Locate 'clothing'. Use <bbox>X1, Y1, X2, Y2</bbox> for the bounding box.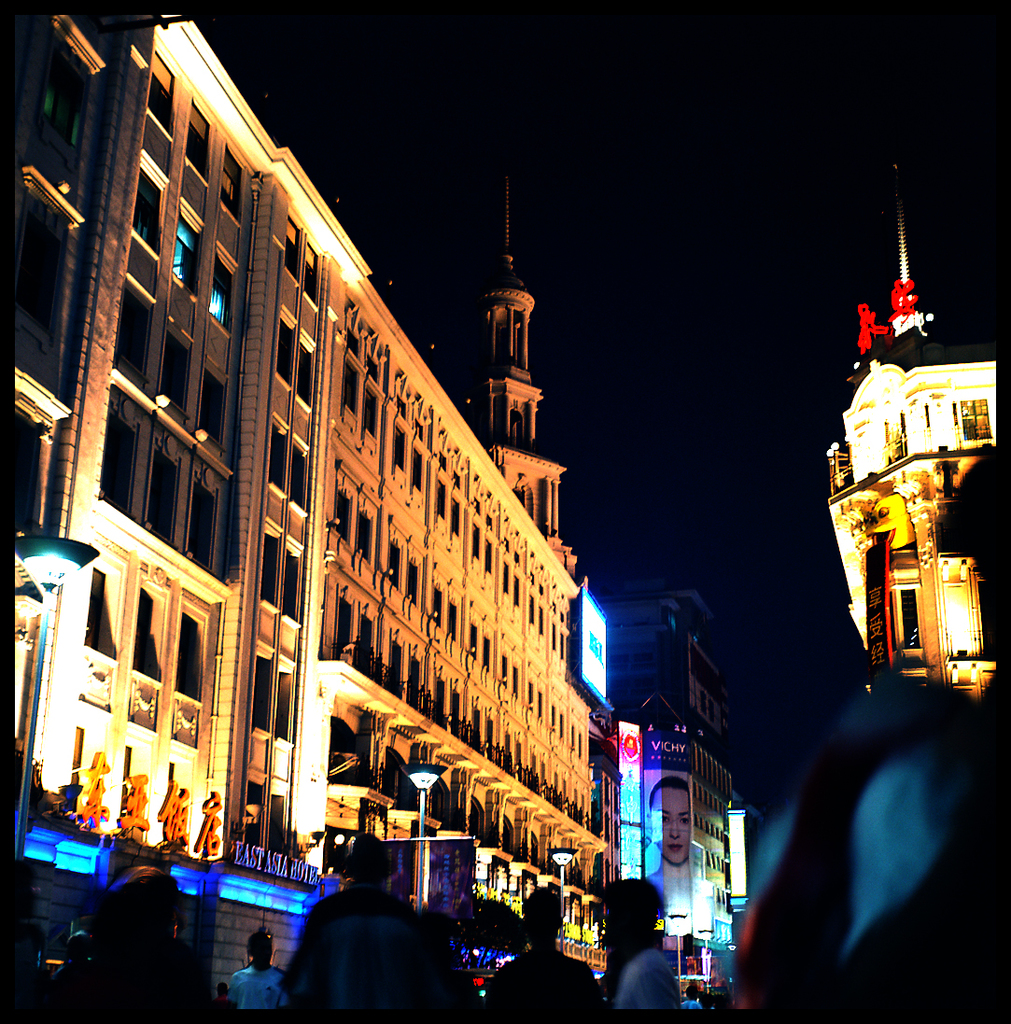
<bbox>484, 946, 590, 1009</bbox>.
